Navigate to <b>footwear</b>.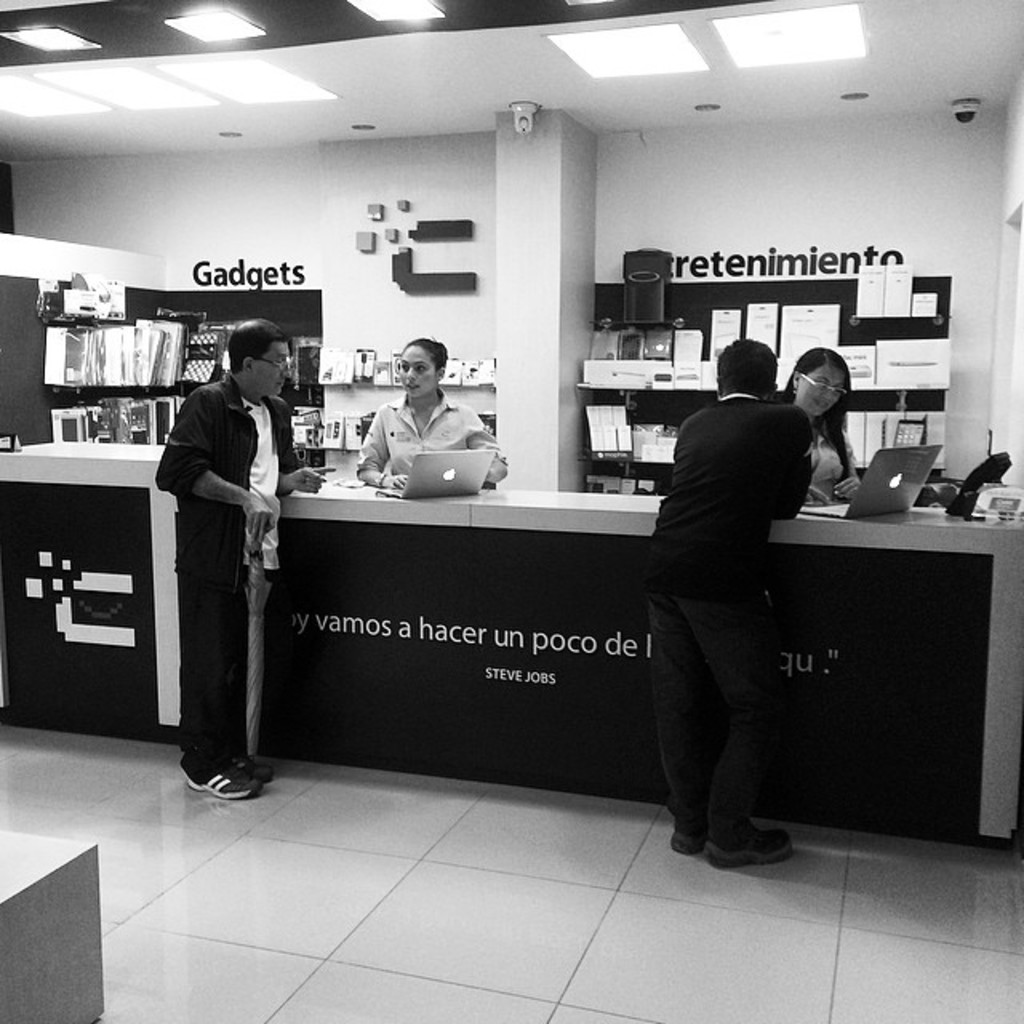
Navigation target: 672, 822, 706, 853.
